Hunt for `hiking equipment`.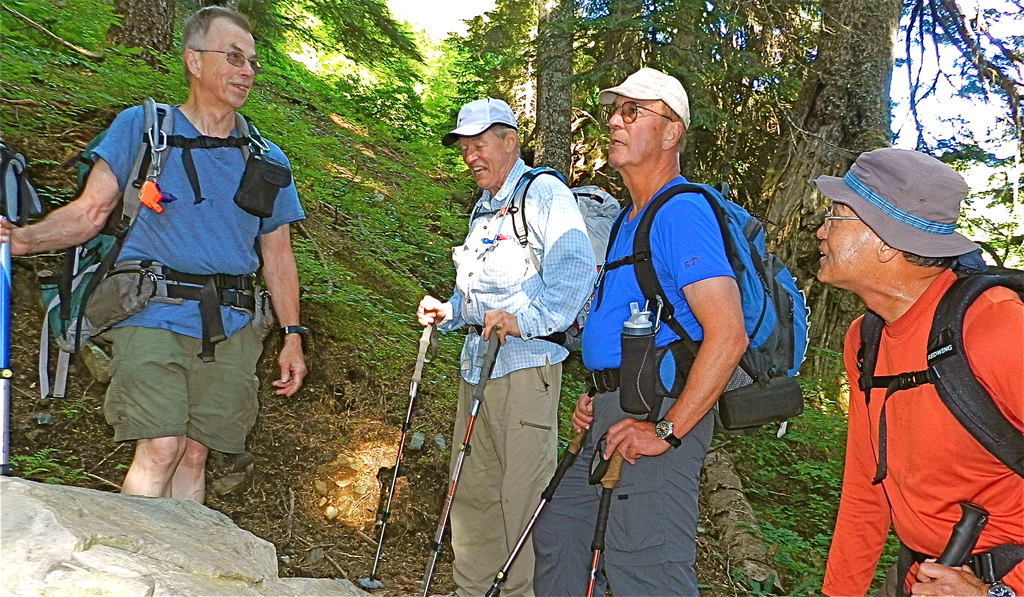
Hunted down at 935,500,995,571.
